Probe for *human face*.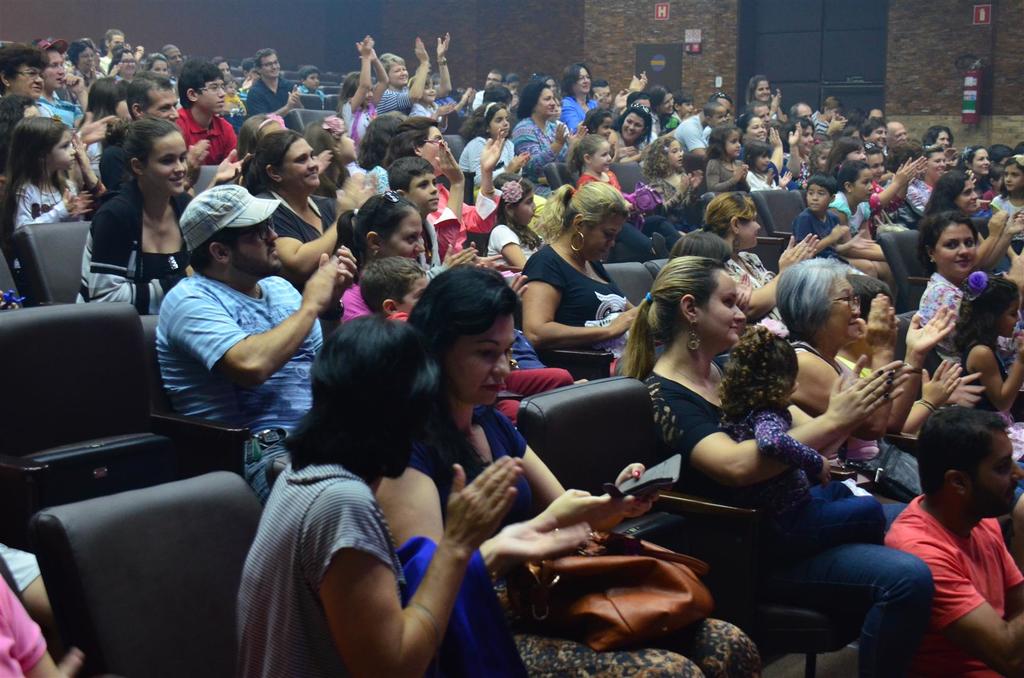
Probe result: [573, 67, 589, 95].
